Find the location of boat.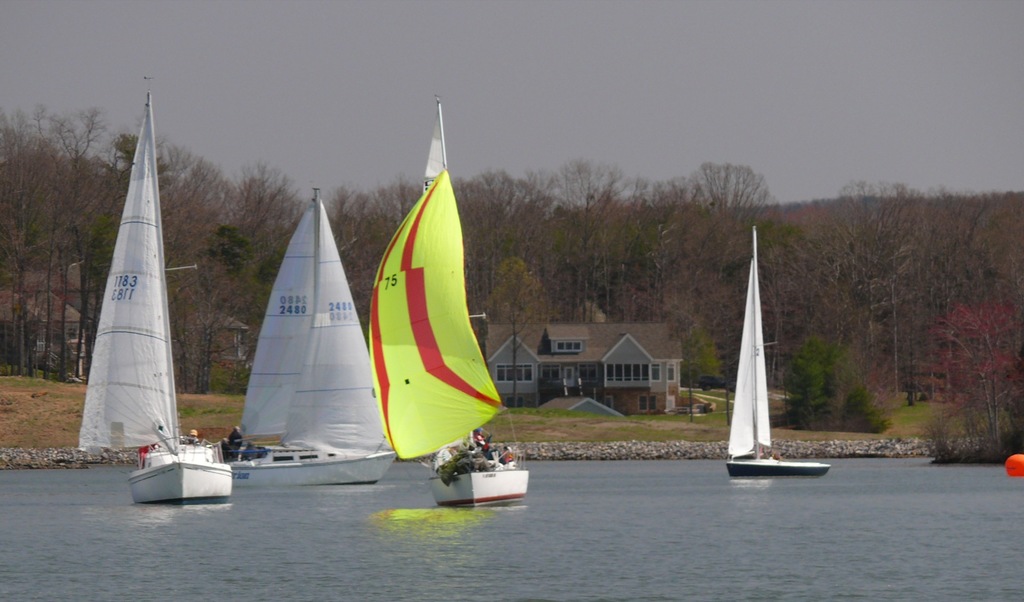
Location: {"left": 371, "top": 91, "right": 534, "bottom": 508}.
